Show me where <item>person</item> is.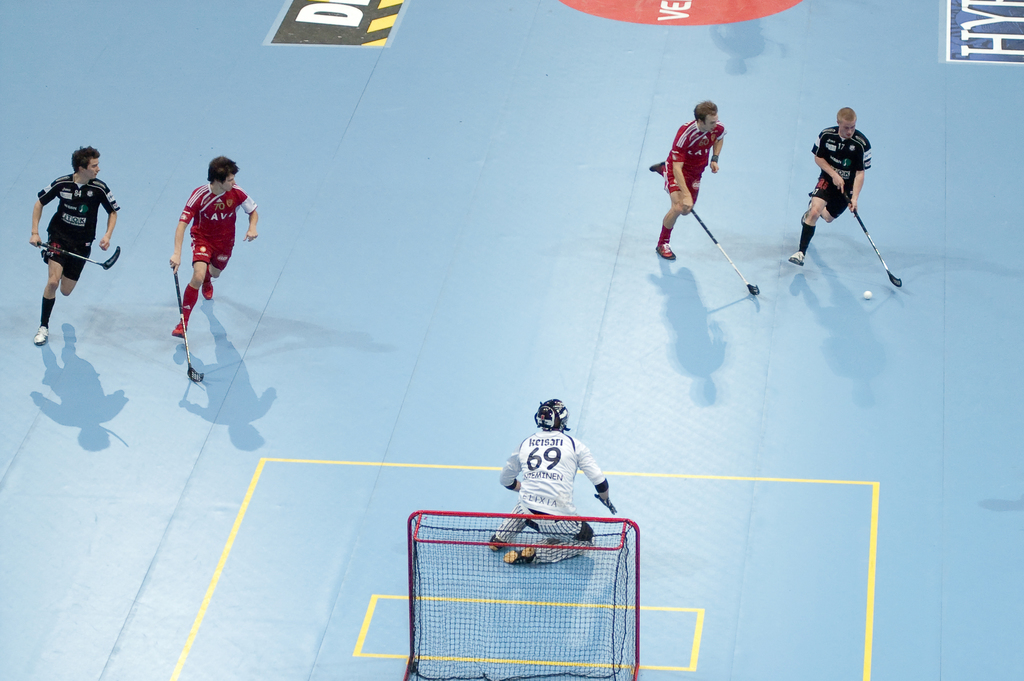
<item>person</item> is at (646, 100, 729, 260).
